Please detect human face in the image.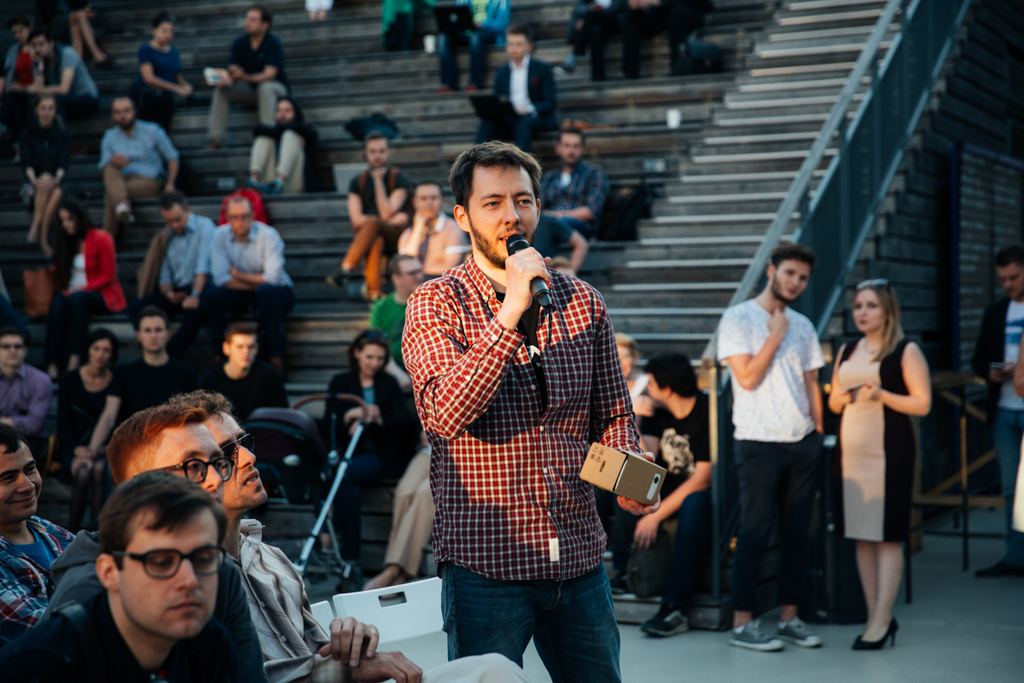
crop(230, 331, 258, 370).
